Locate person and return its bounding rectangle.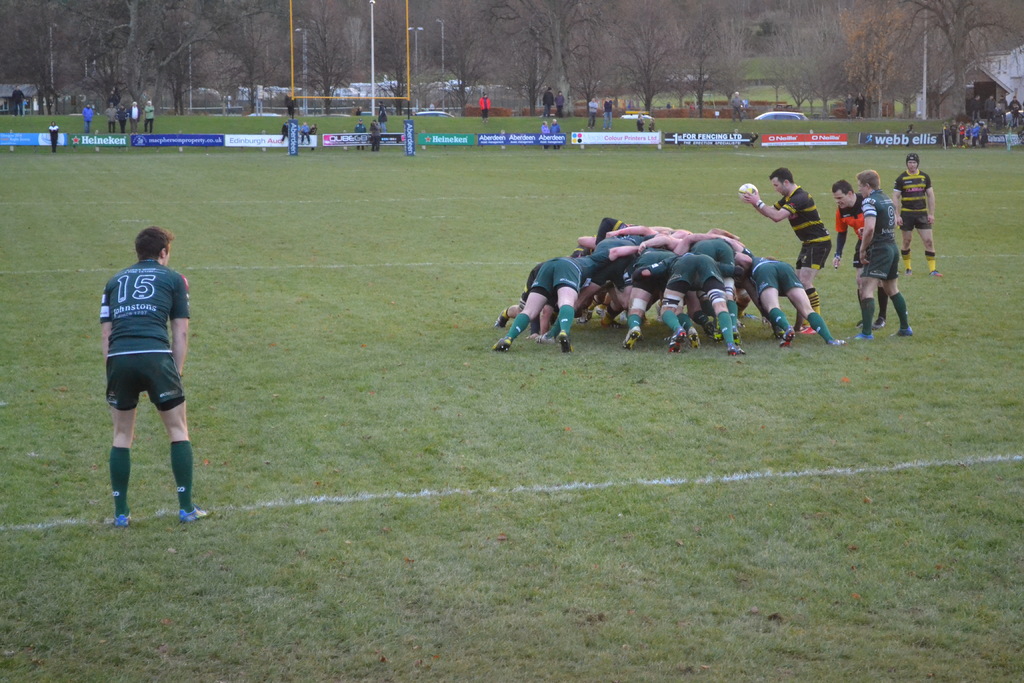
600/94/614/132.
